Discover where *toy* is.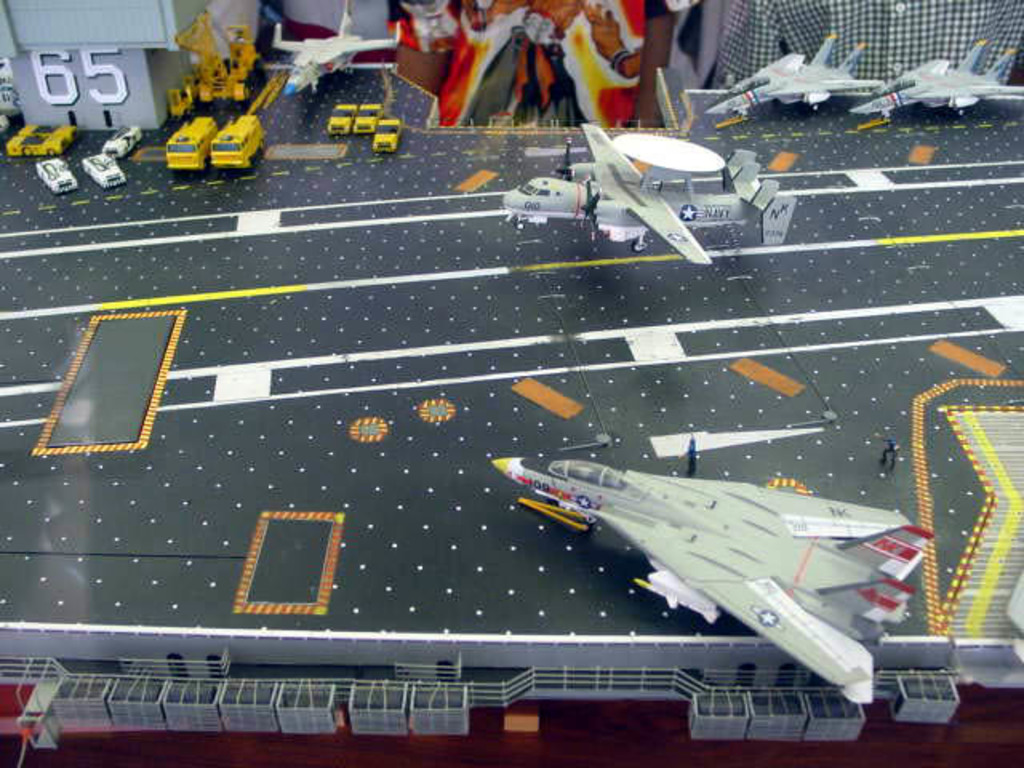
Discovered at <region>326, 104, 358, 138</region>.
